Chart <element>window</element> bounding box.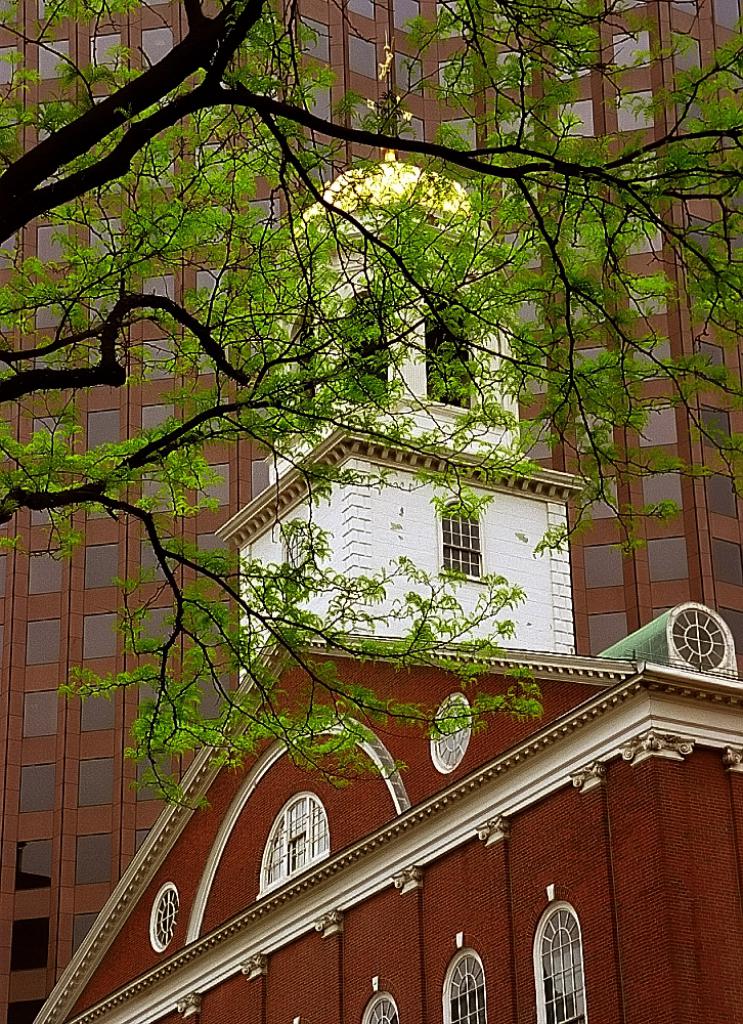
Charted: 34/0/73/17.
